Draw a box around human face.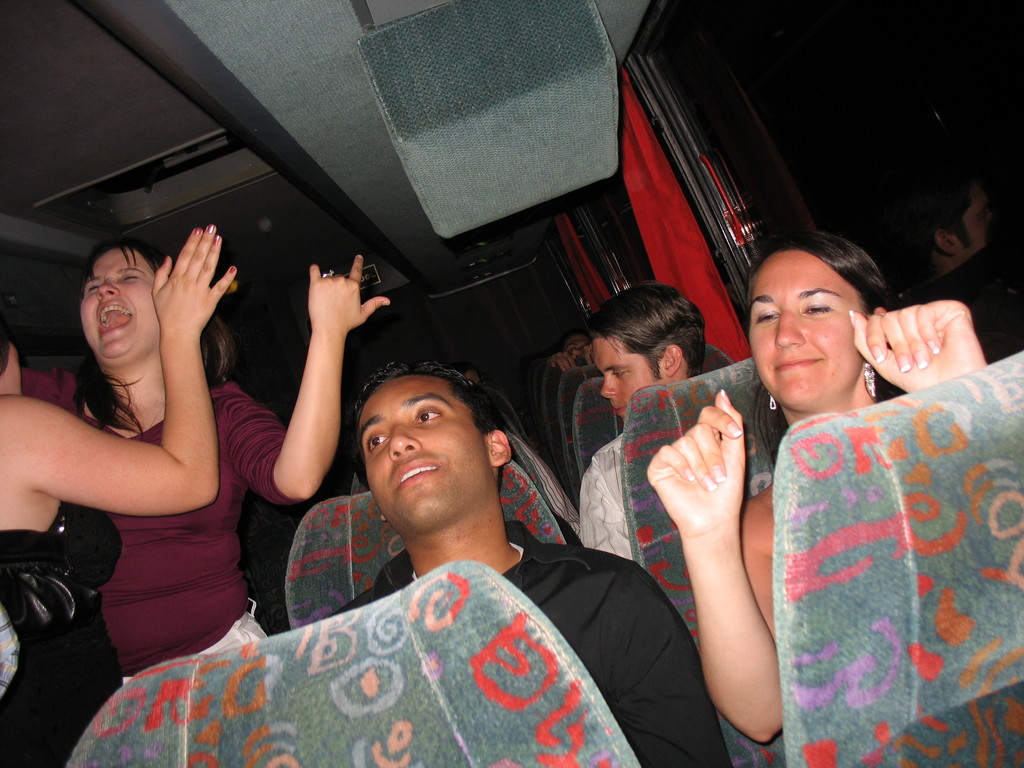
(left=594, top=331, right=668, bottom=420).
